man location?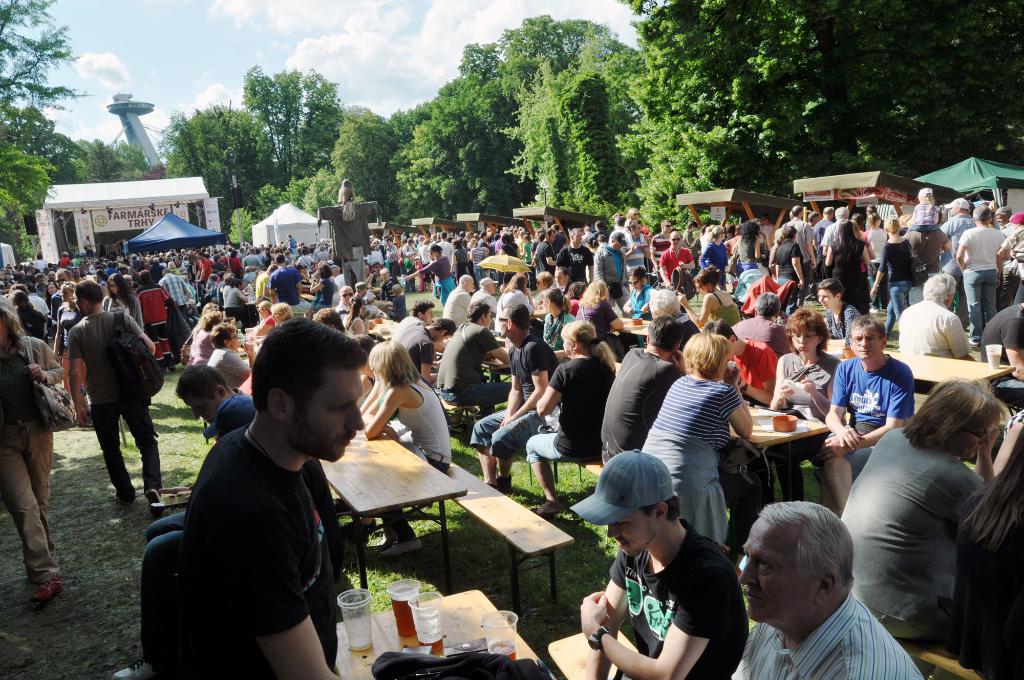
crop(982, 295, 1023, 382)
